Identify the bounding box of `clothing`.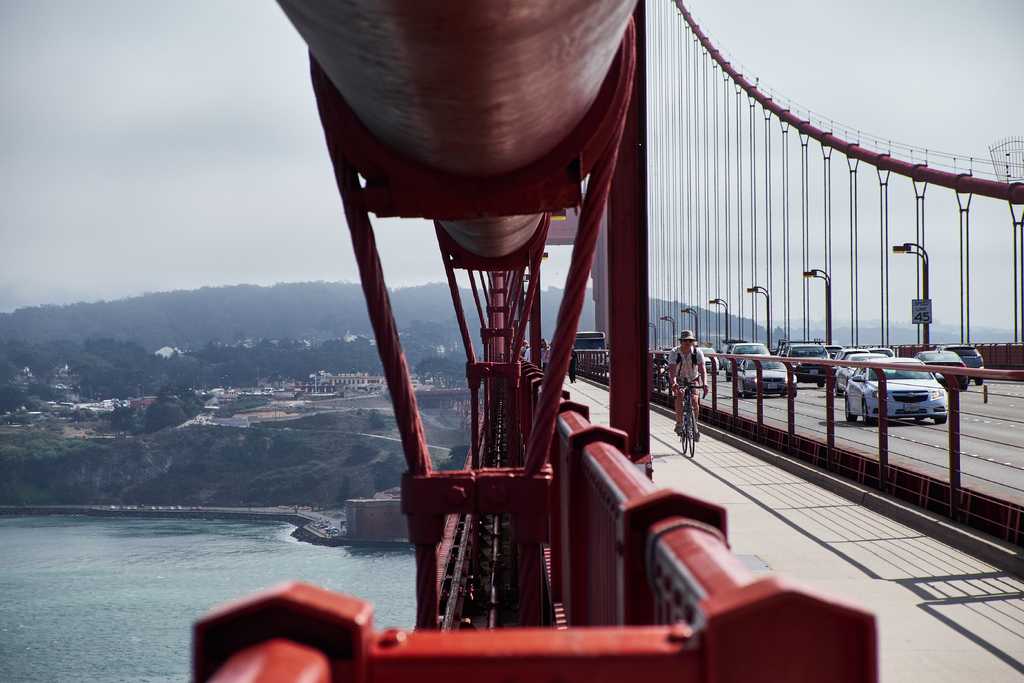
(left=668, top=349, right=705, bottom=399).
